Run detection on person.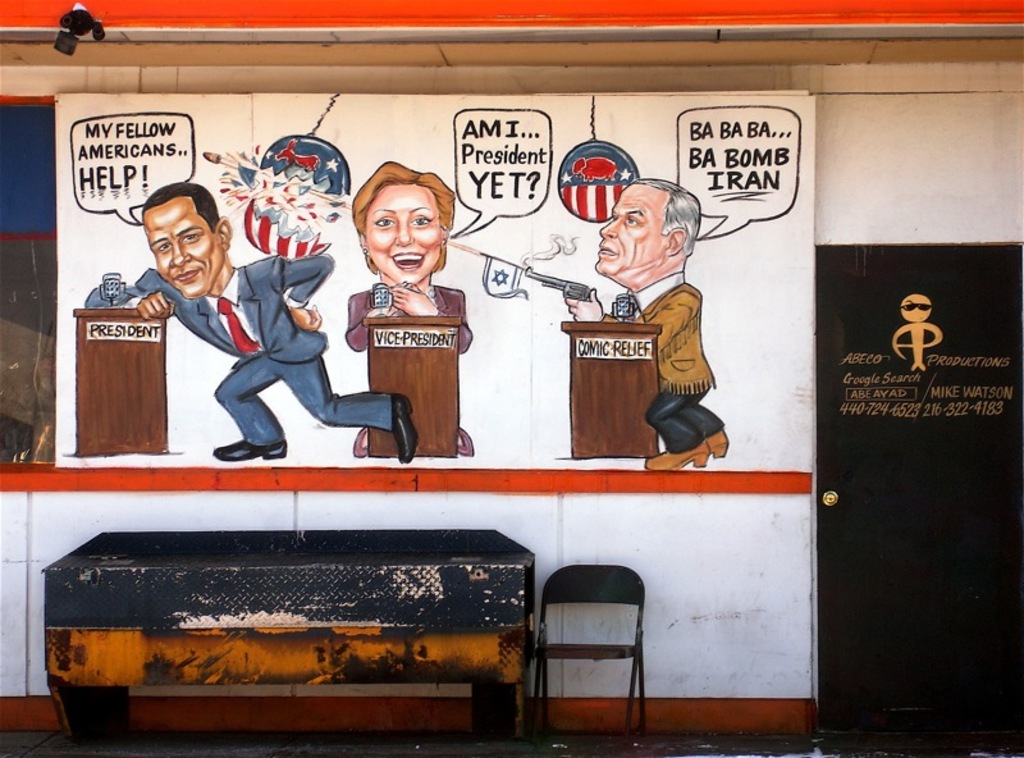
Result: left=340, top=160, right=470, bottom=458.
